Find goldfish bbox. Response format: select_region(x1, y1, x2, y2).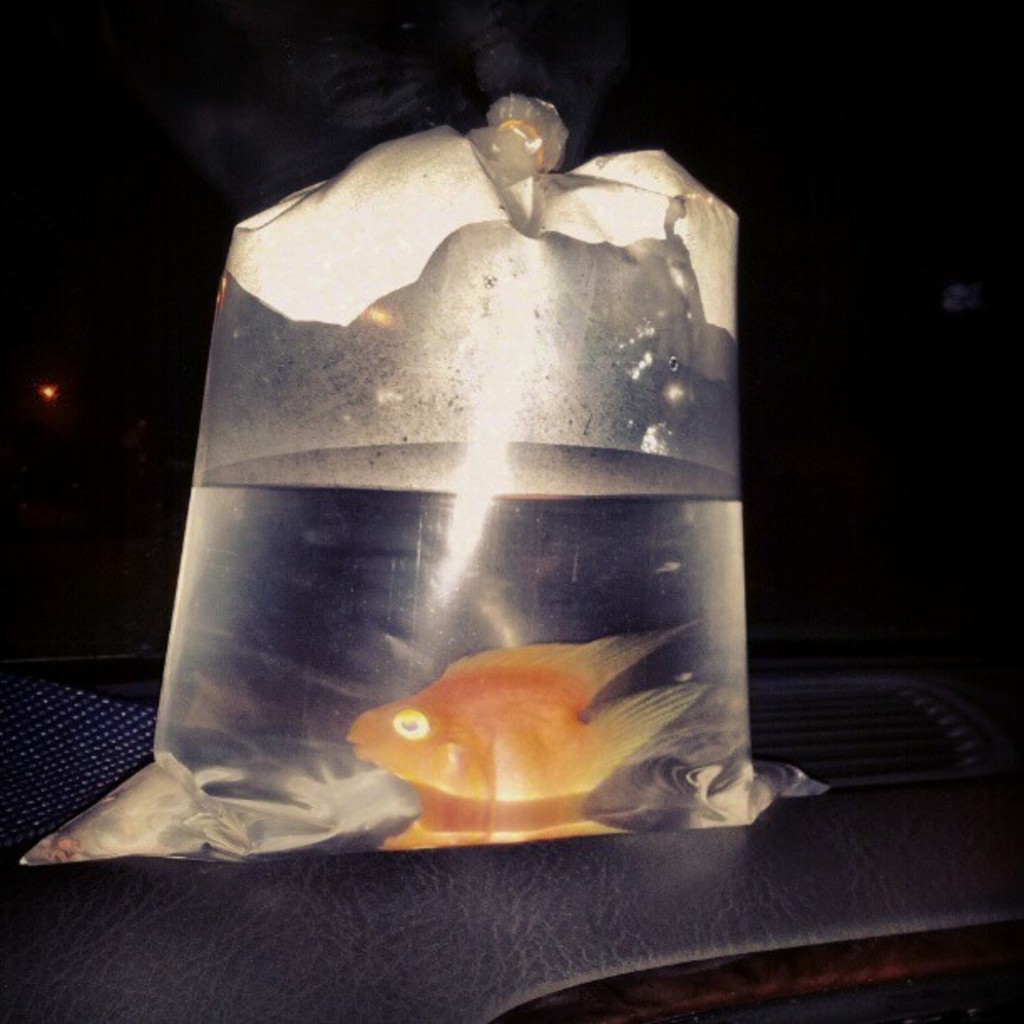
select_region(361, 637, 681, 837).
